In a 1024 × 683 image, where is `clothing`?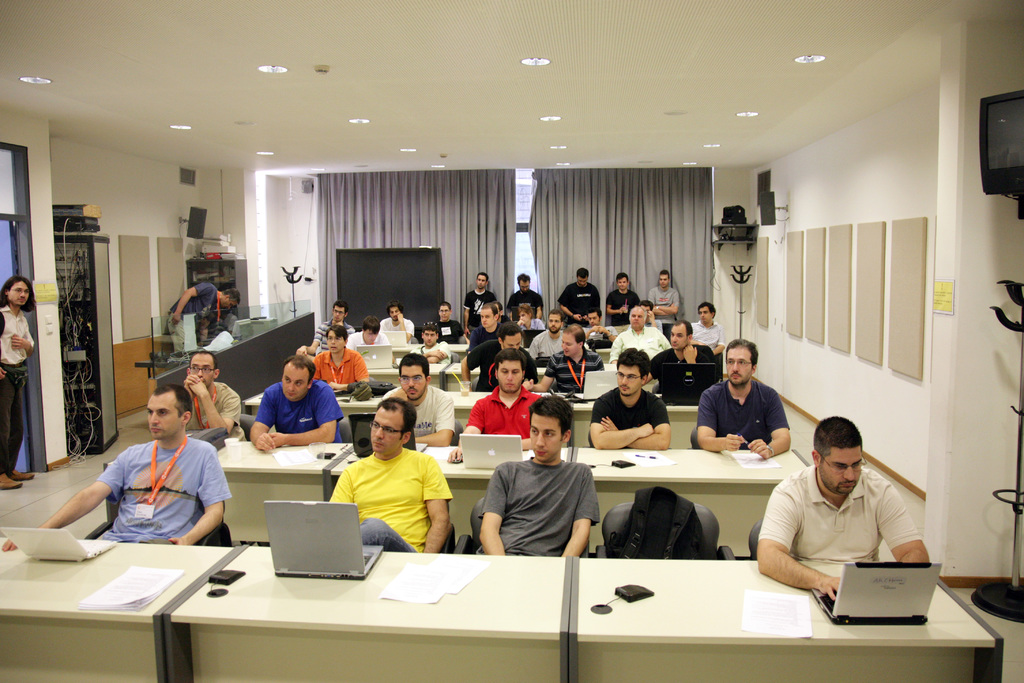
648, 284, 683, 318.
